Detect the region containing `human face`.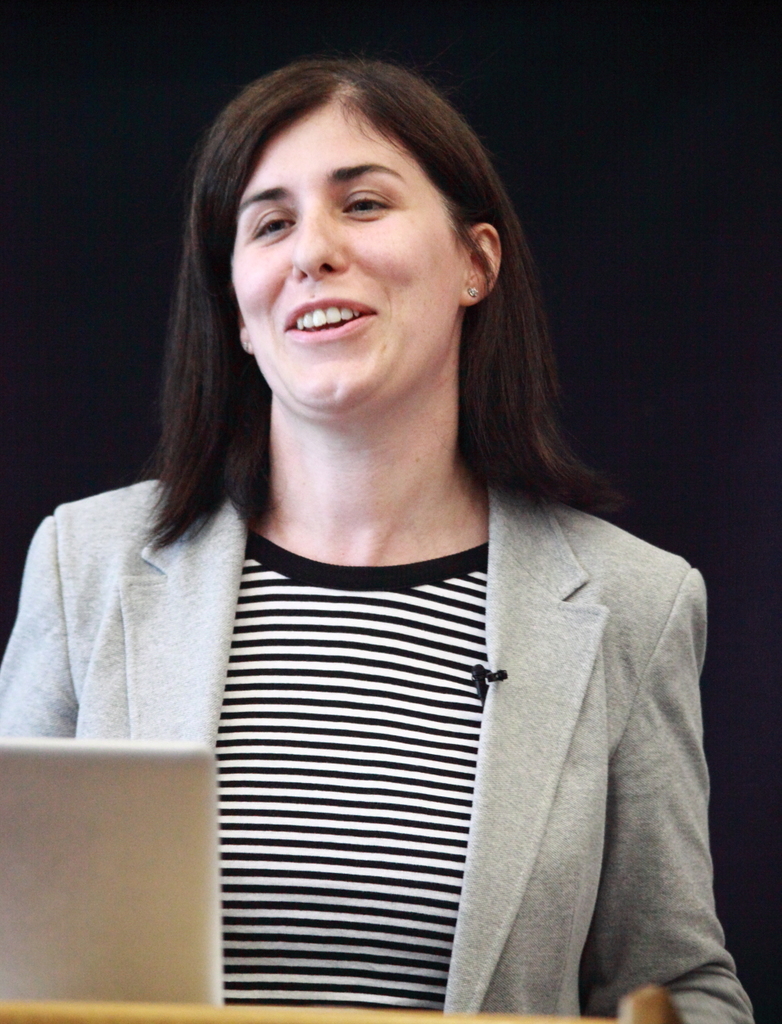
227 93 475 427.
